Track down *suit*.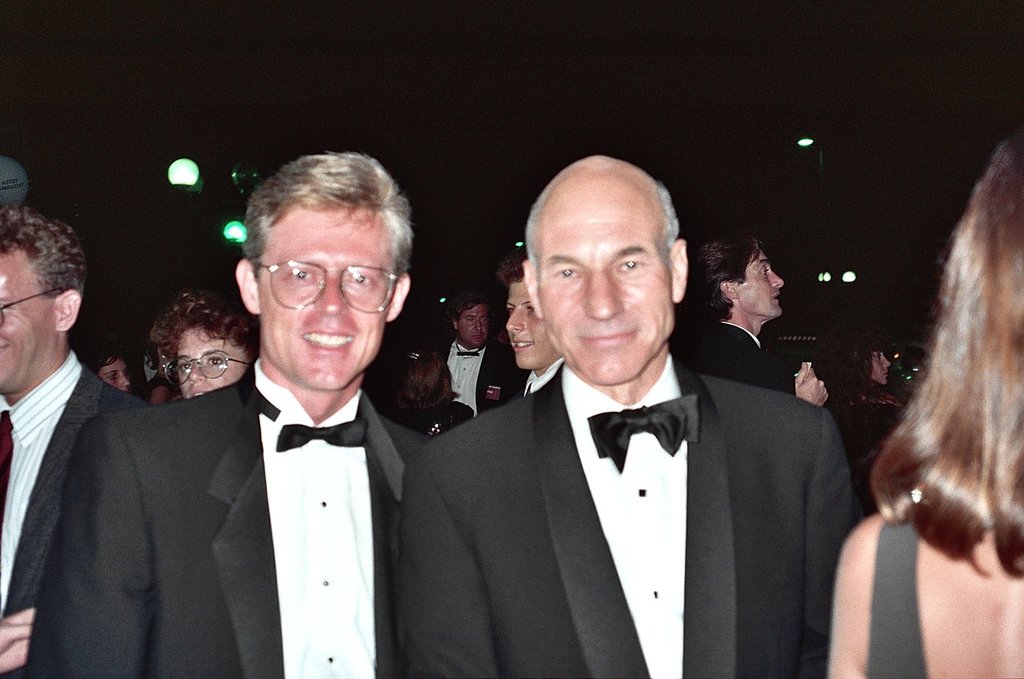
Tracked to 26, 355, 430, 678.
